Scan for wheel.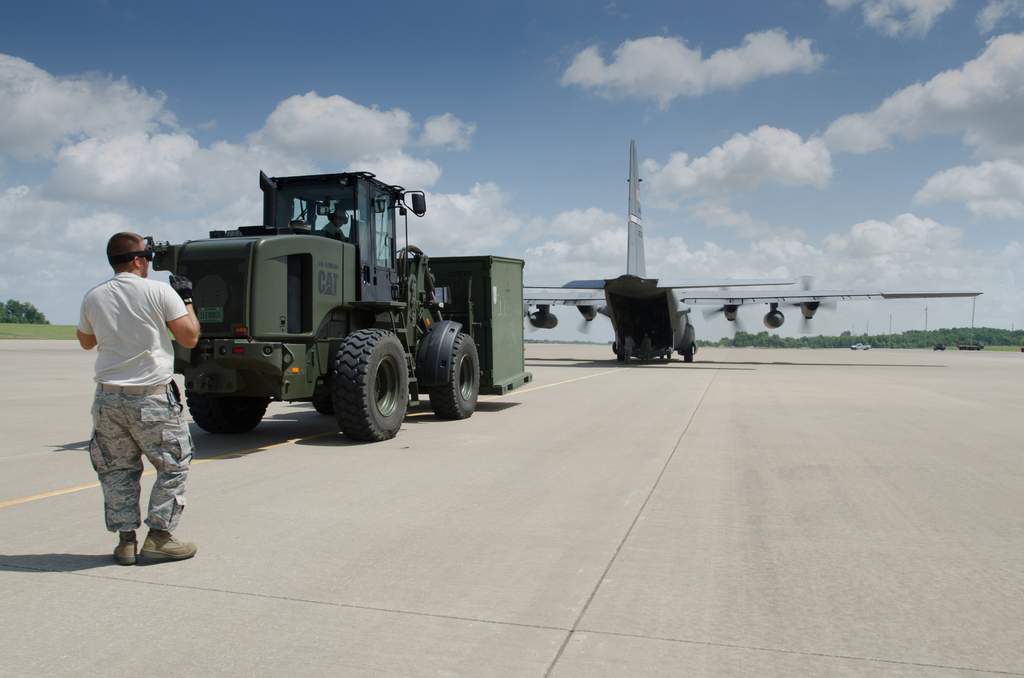
Scan result: crop(186, 397, 273, 437).
